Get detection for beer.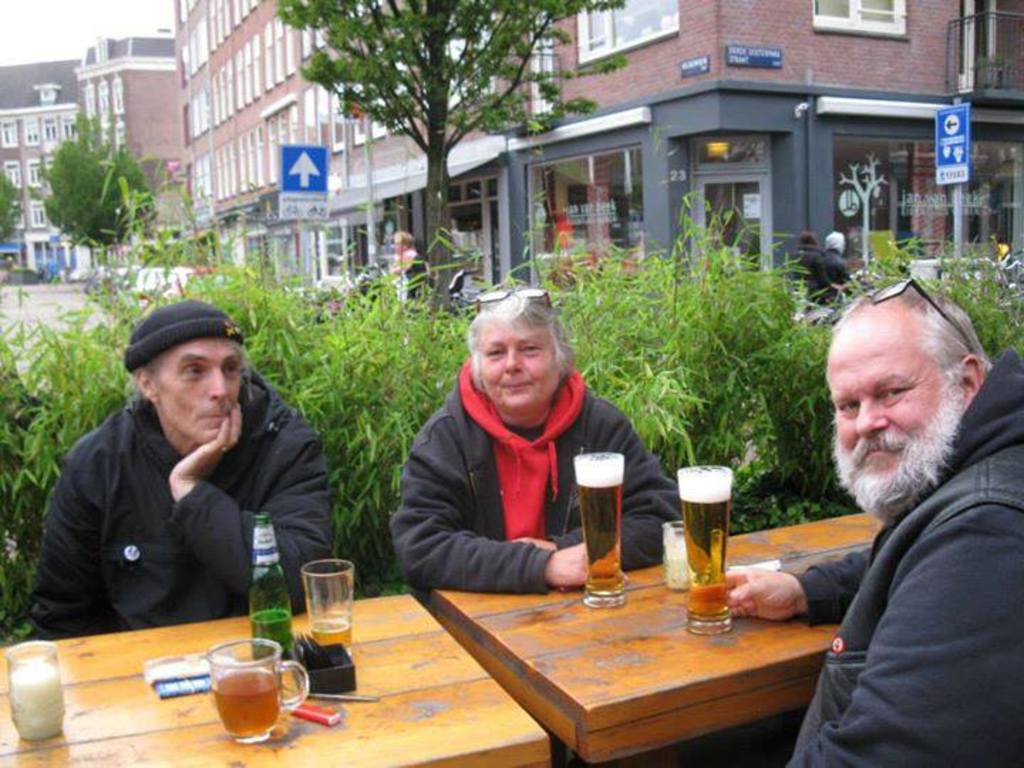
Detection: rect(306, 607, 353, 651).
